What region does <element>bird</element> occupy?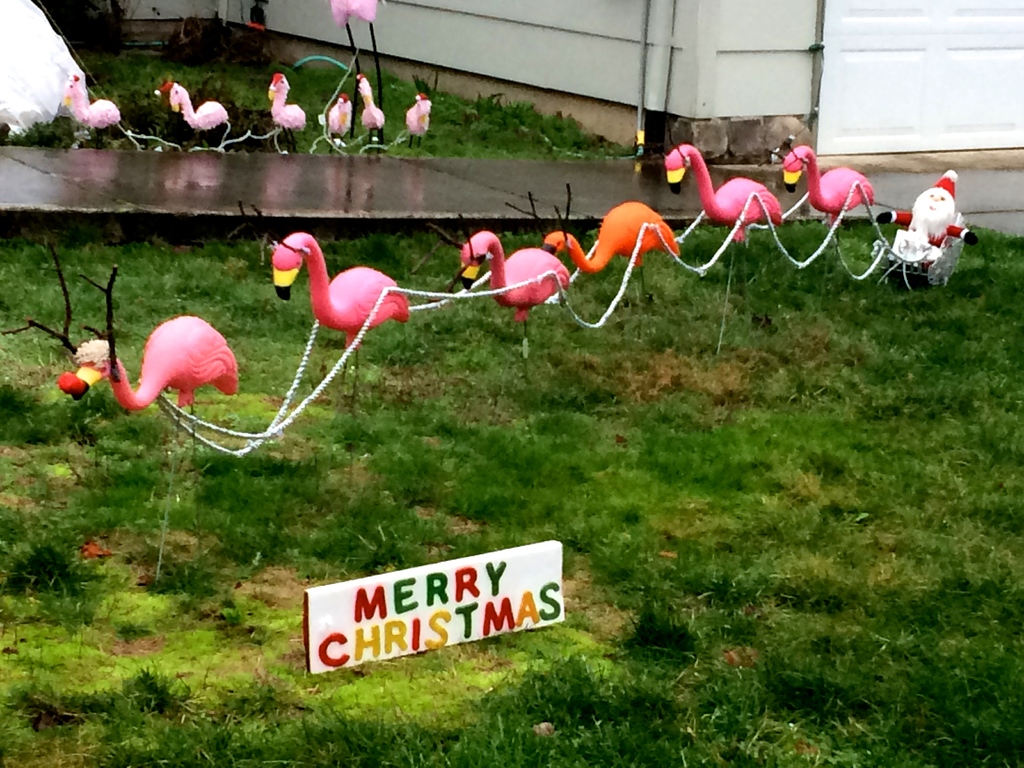
543:196:678:321.
